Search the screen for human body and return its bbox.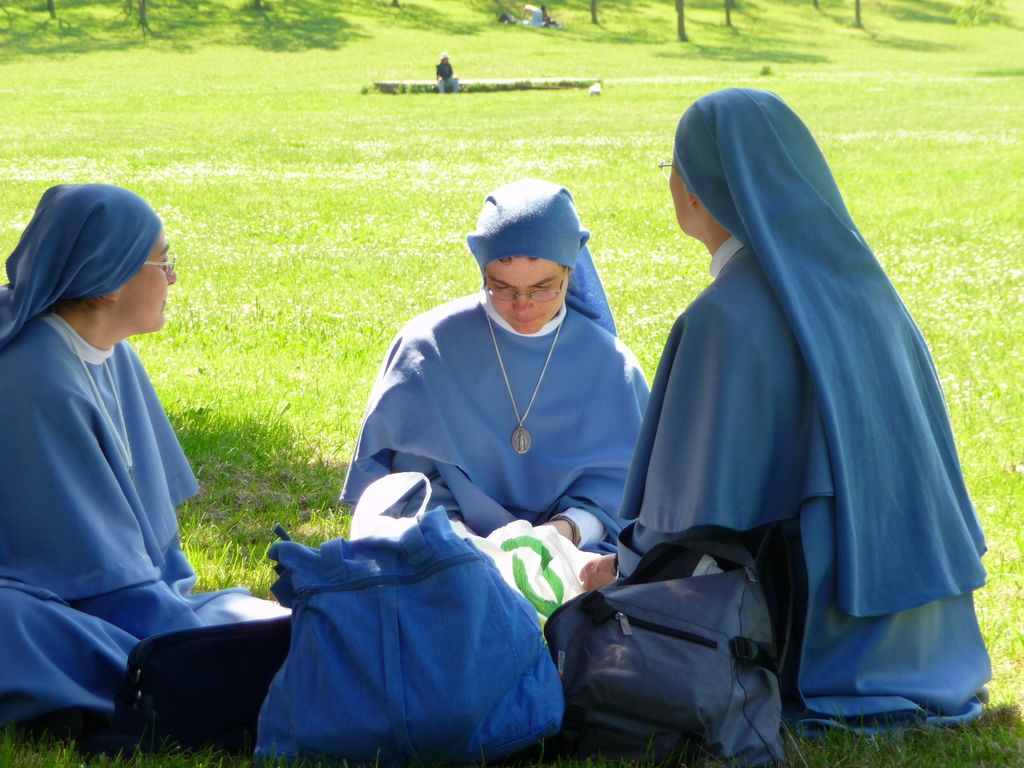
Found: (344, 290, 647, 554).
